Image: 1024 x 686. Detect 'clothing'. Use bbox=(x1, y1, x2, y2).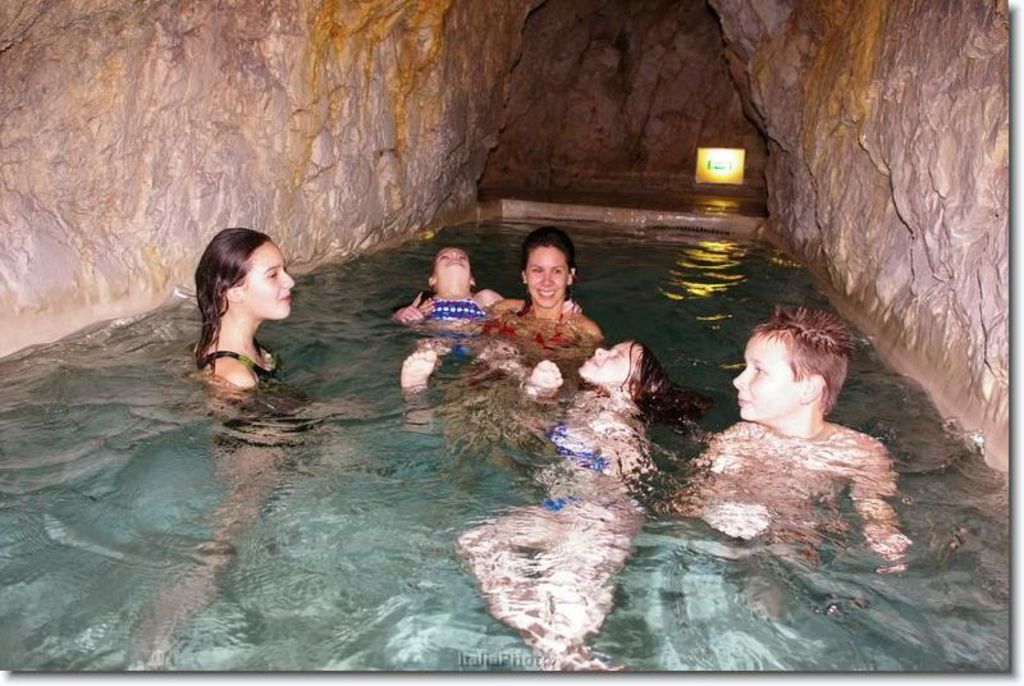
bbox=(543, 489, 576, 511).
